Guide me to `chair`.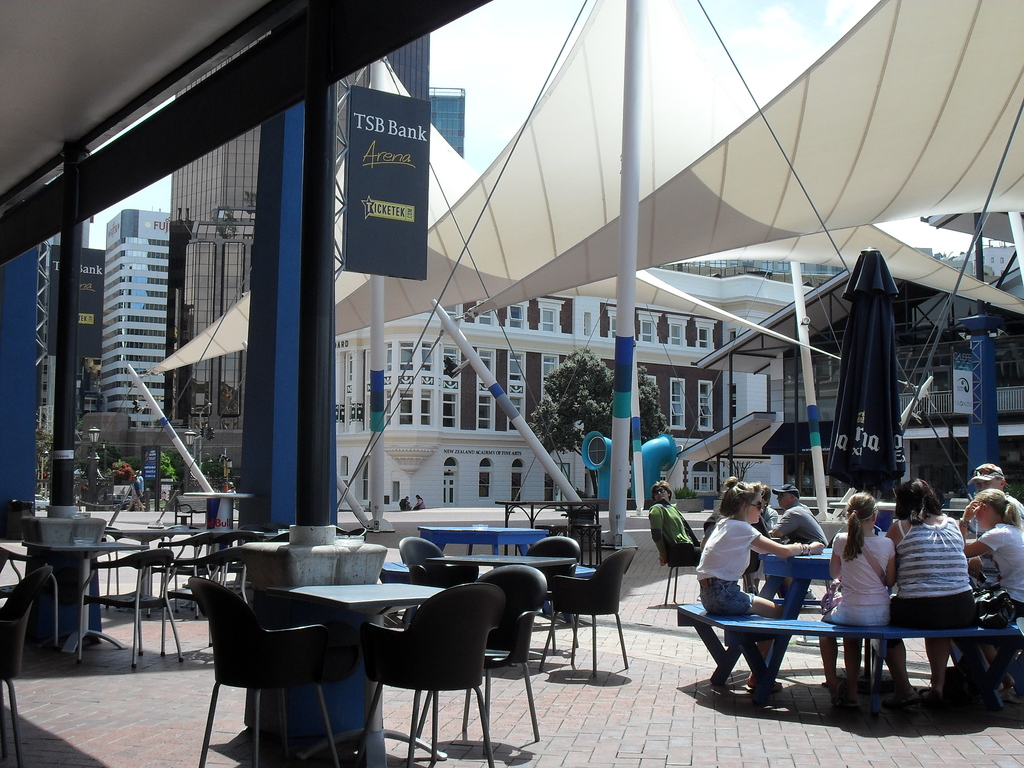
Guidance: (x1=348, y1=526, x2=367, y2=541).
